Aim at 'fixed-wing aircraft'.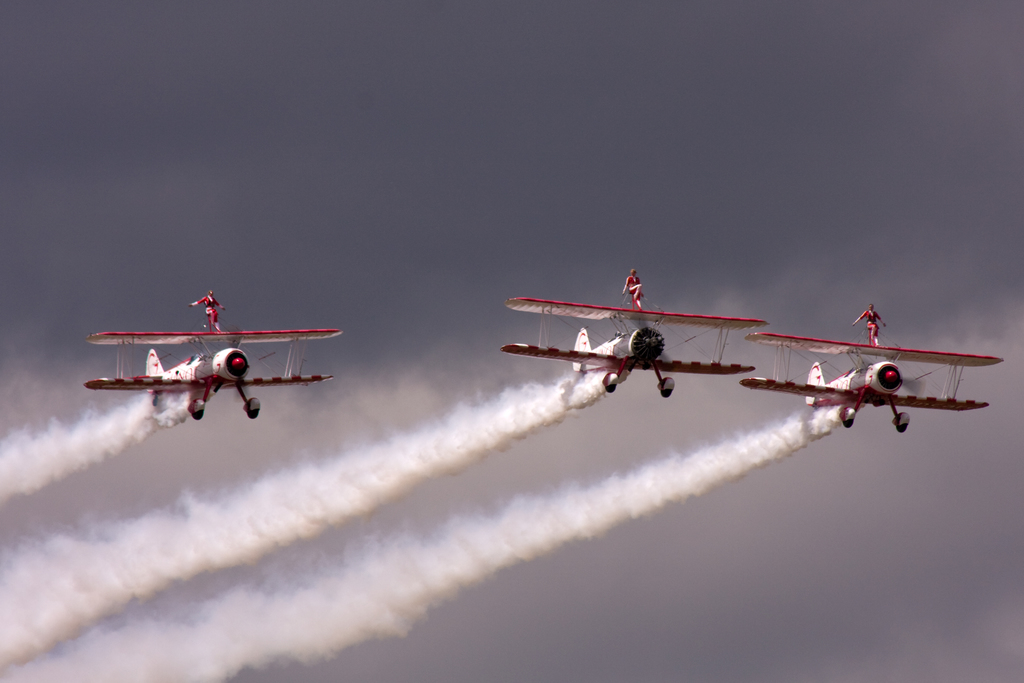
Aimed at crop(498, 296, 758, 399).
